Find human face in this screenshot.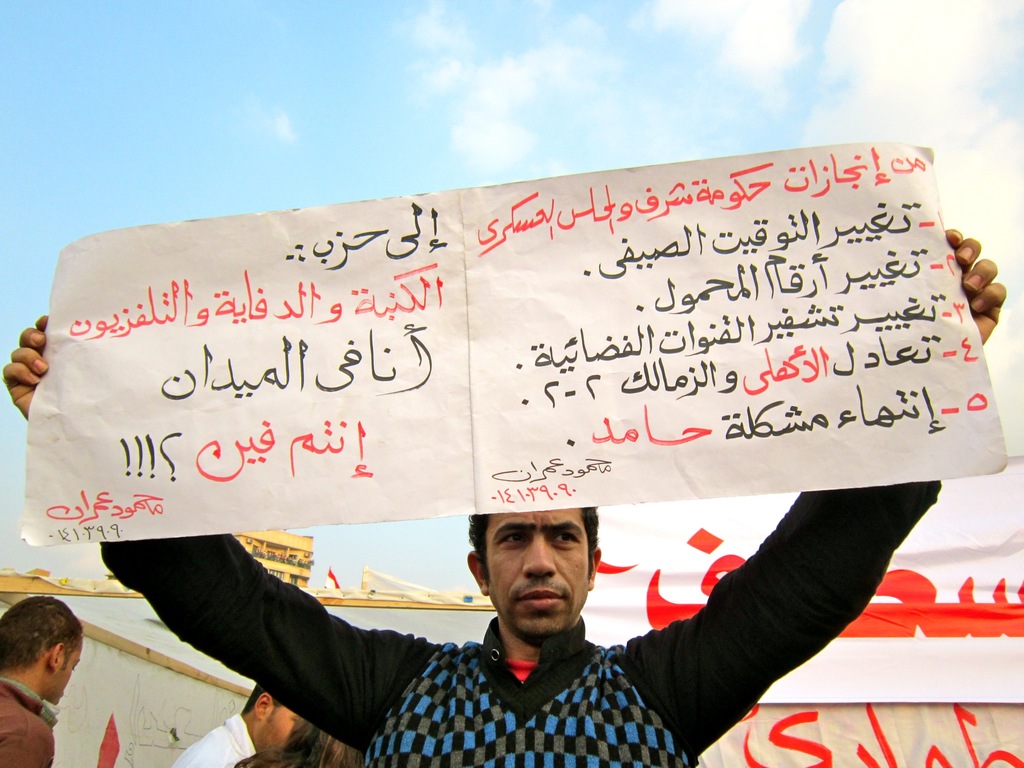
The bounding box for human face is 481:512:589:642.
